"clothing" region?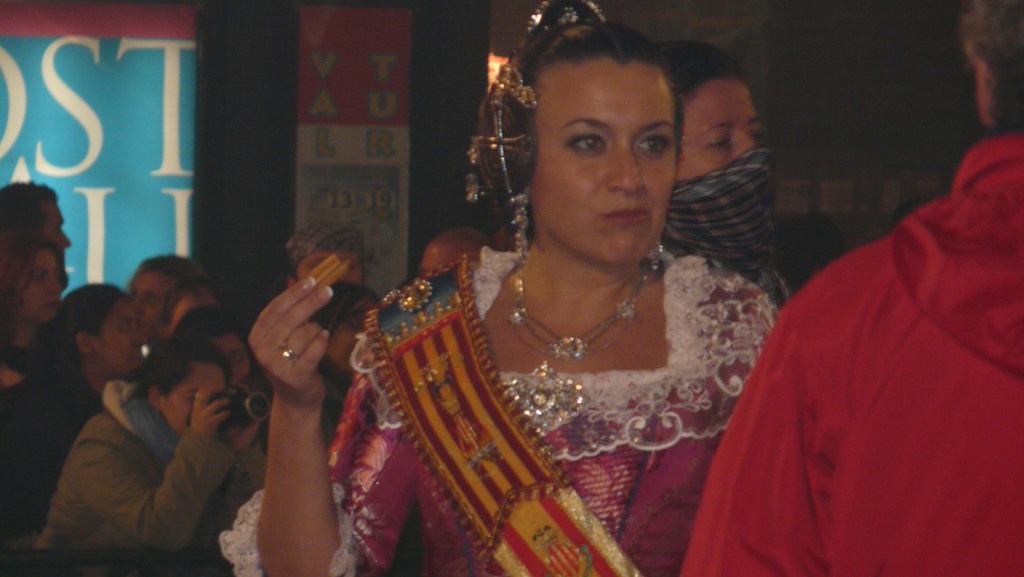
x1=668, y1=130, x2=1023, y2=576
